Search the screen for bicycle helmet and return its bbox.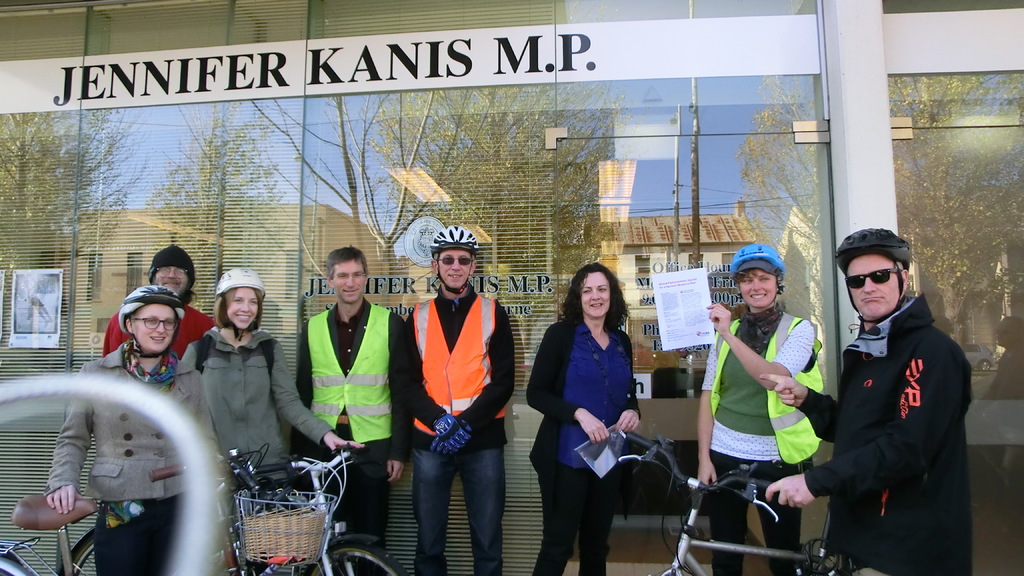
Found: [728,243,787,272].
